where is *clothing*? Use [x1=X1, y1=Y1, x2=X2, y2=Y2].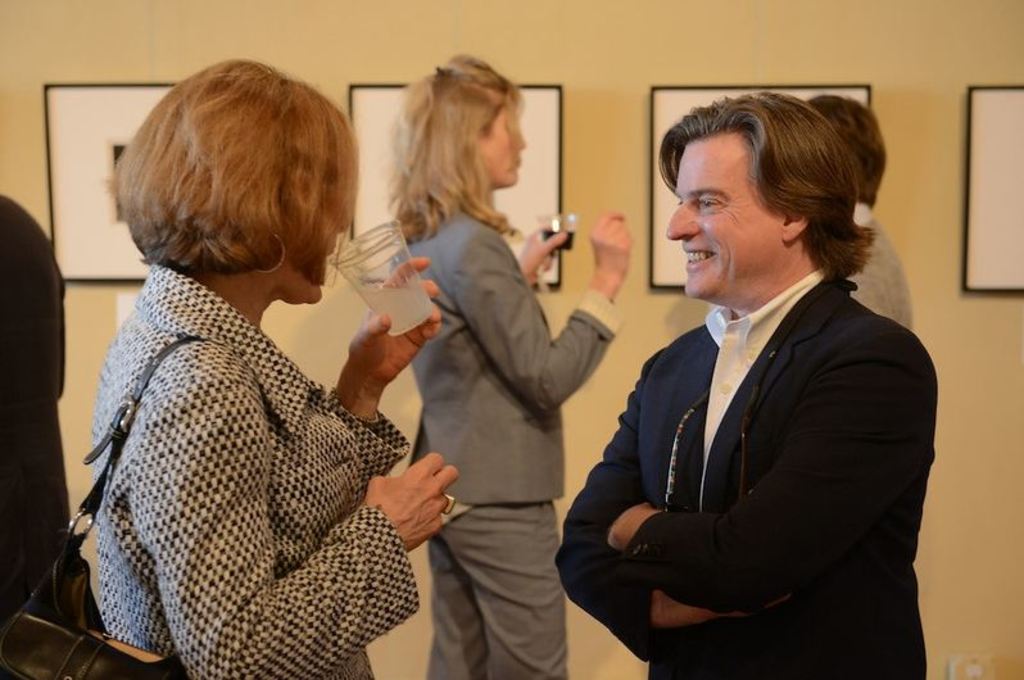
[x1=390, y1=205, x2=624, y2=679].
